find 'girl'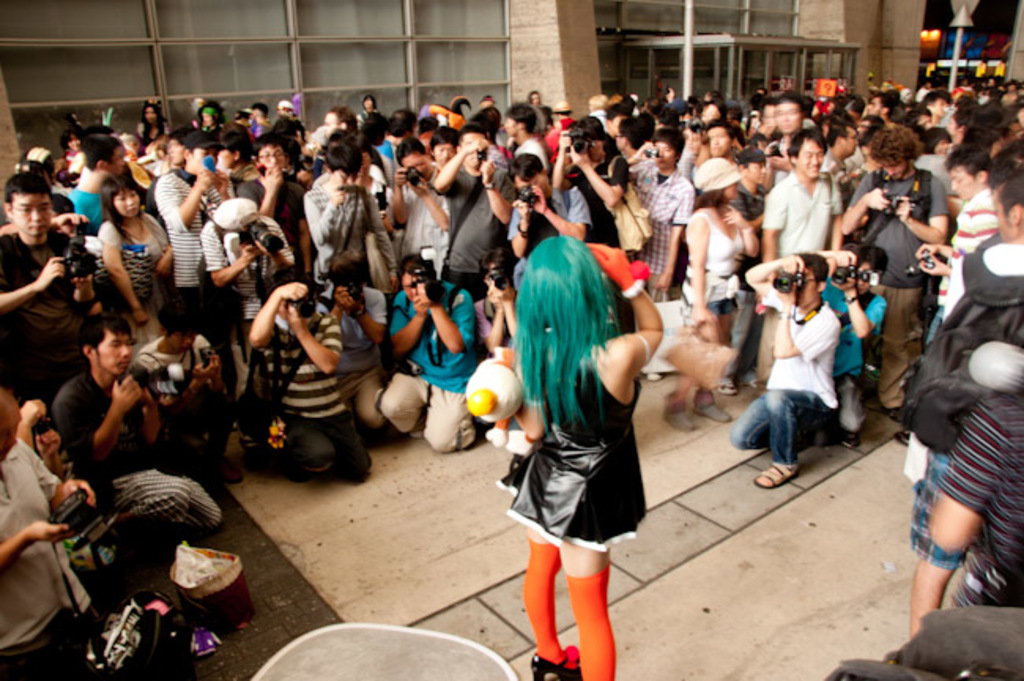
bbox(674, 162, 755, 432)
